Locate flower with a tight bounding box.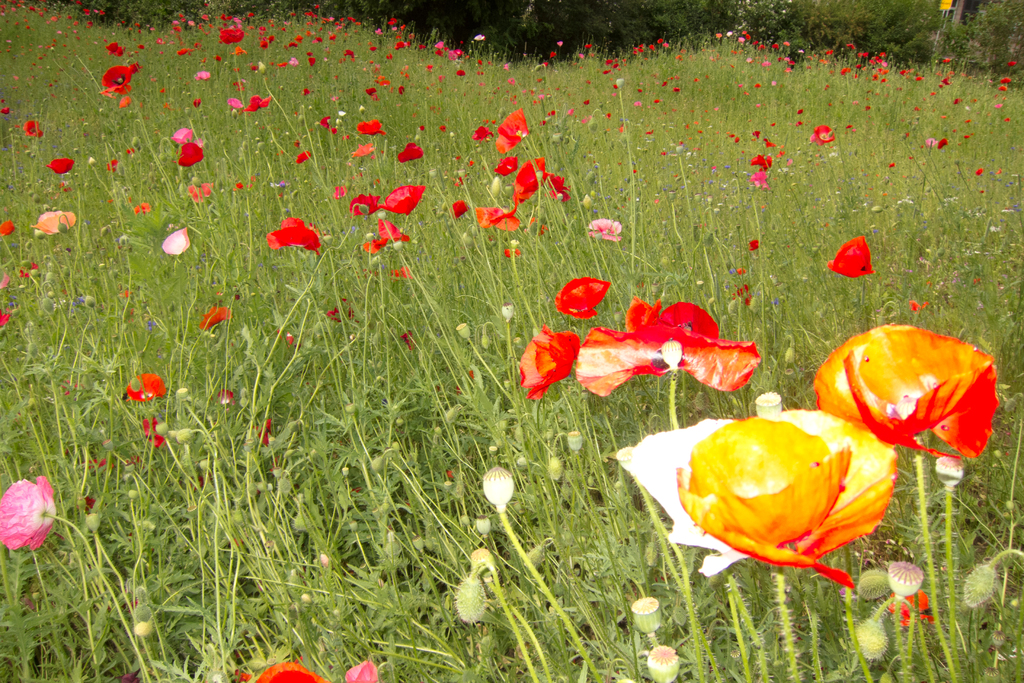
<bbox>74, 456, 119, 512</bbox>.
